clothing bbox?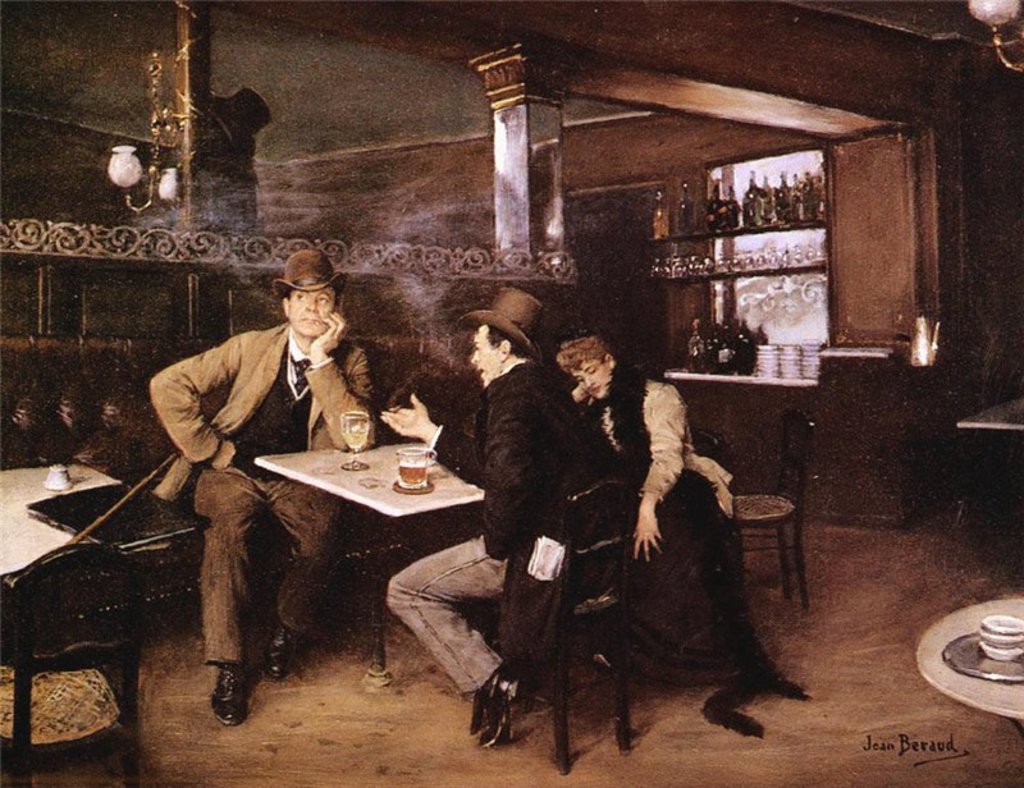
[387,358,602,695]
